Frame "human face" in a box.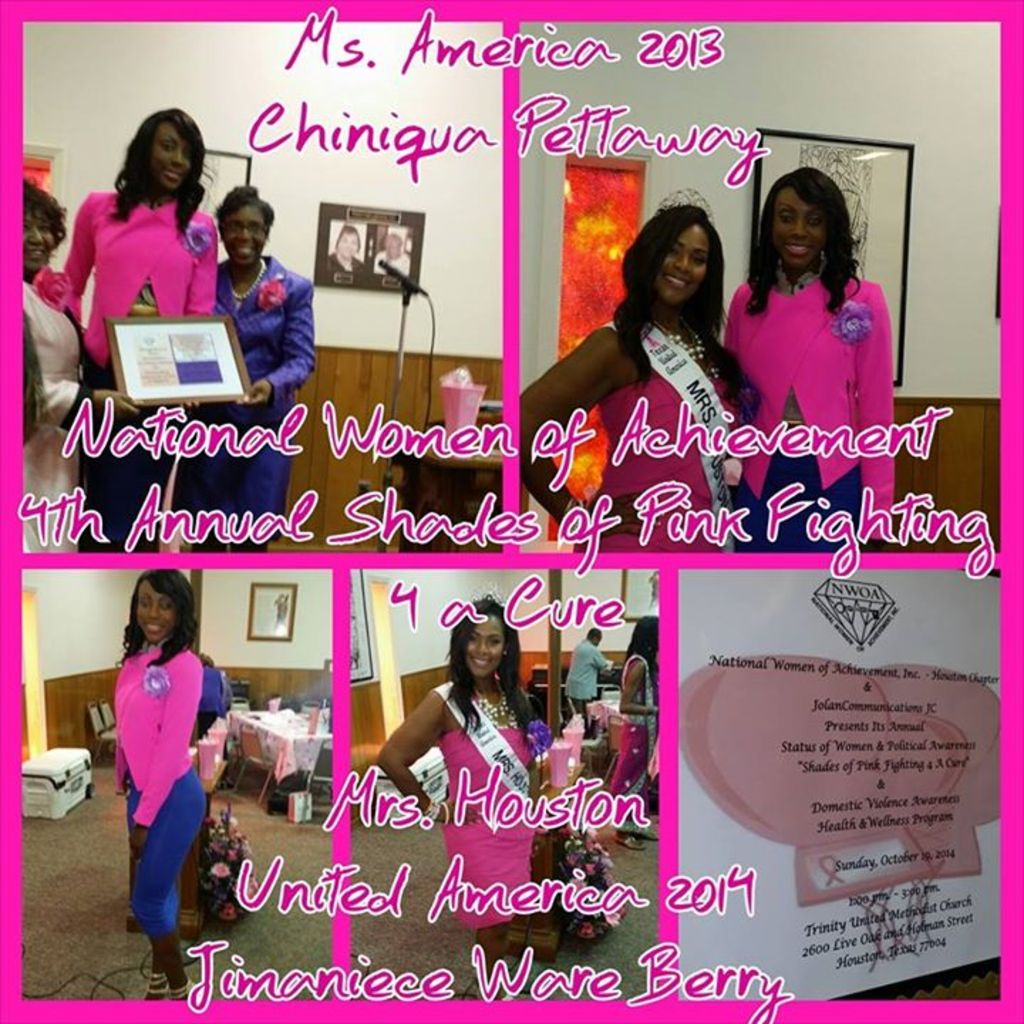
box=[152, 115, 192, 191].
